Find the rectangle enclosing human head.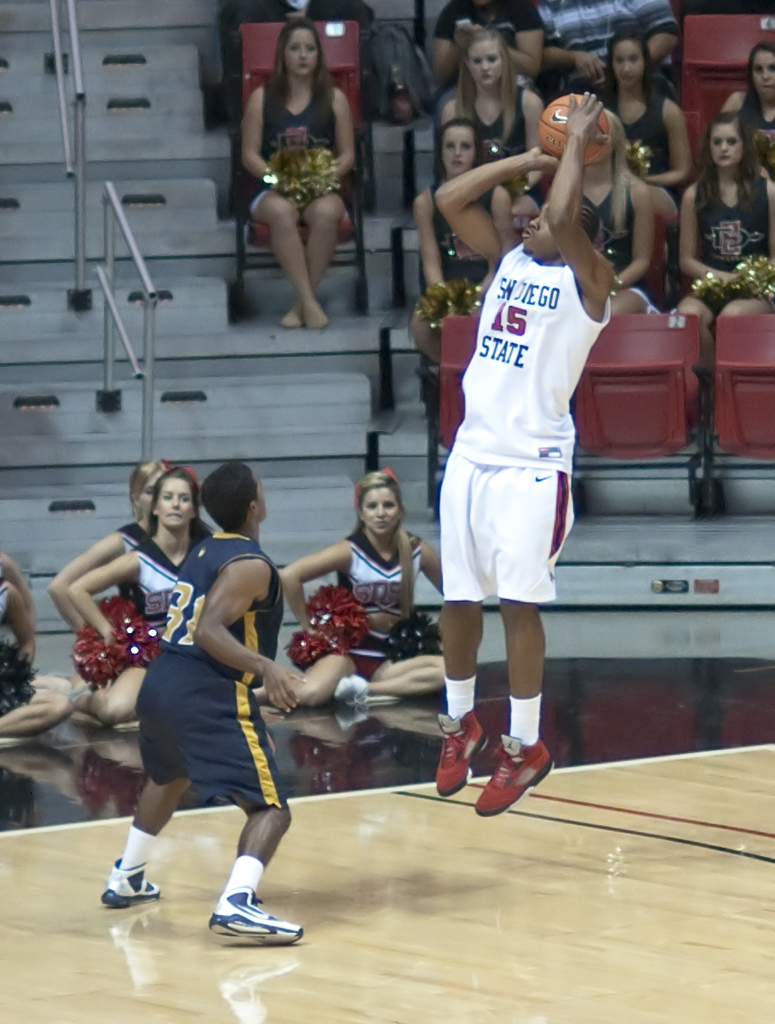
517, 191, 603, 263.
